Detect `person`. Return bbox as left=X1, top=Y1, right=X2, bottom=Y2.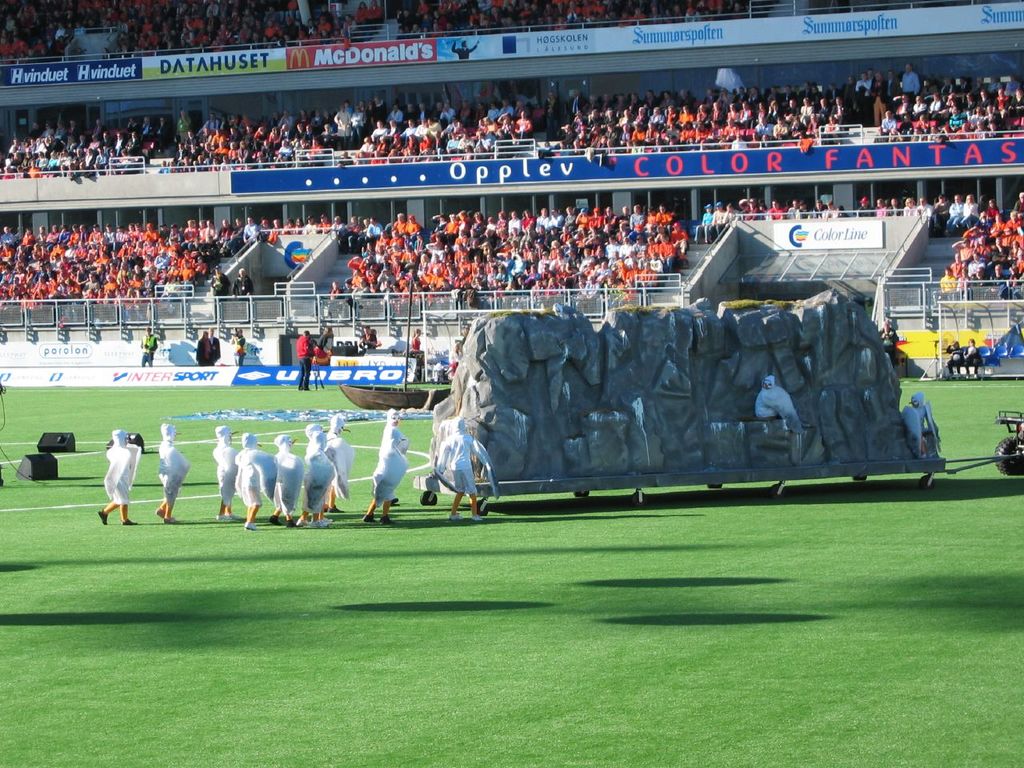
left=712, top=202, right=726, bottom=242.
